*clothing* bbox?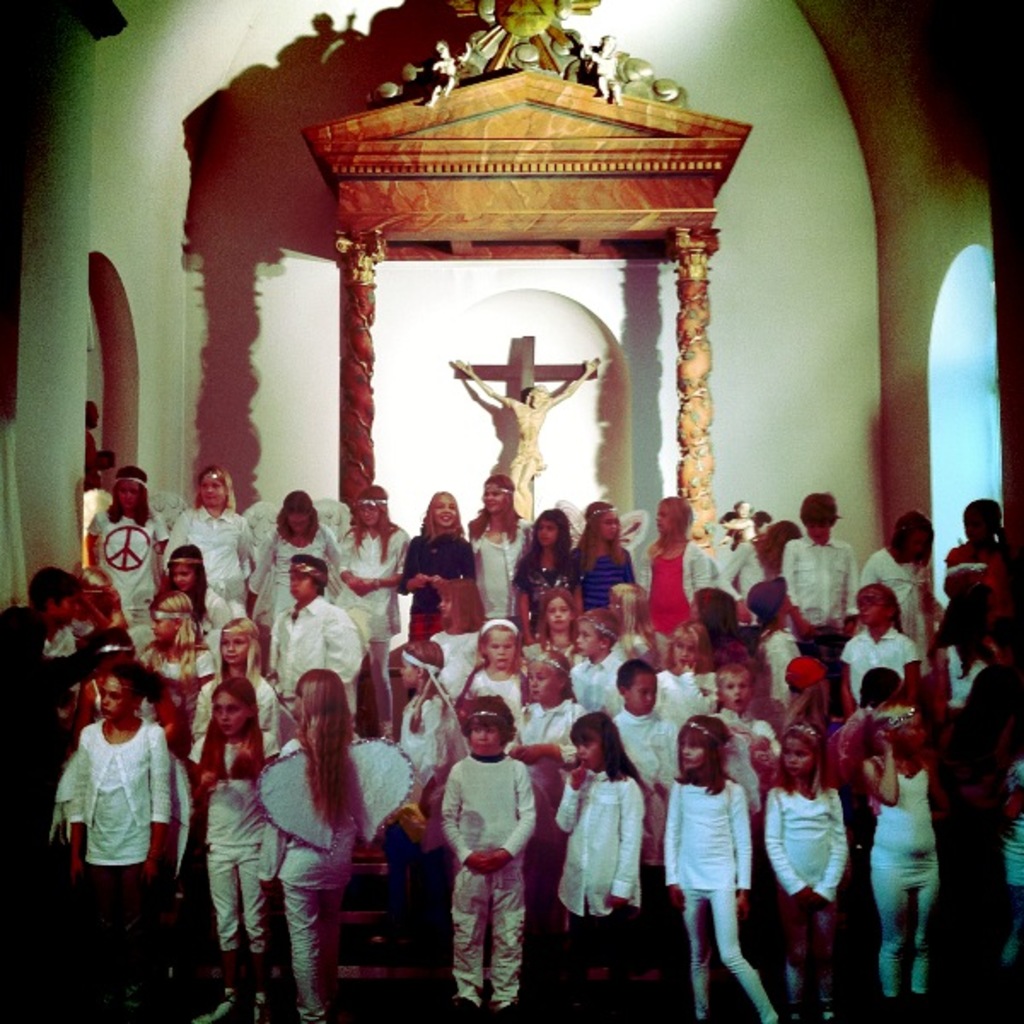
box=[531, 637, 579, 674]
